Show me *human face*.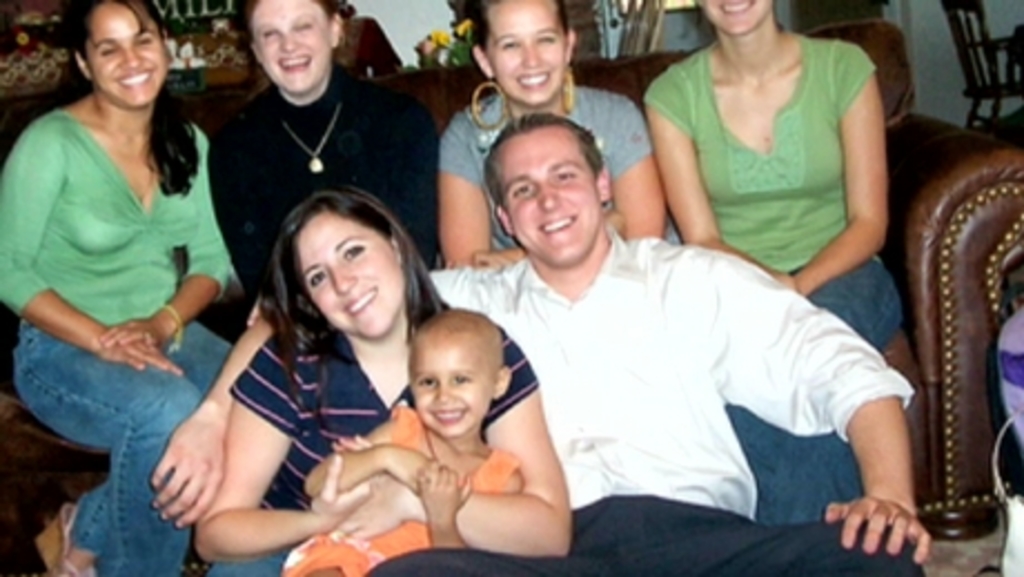
*human face* is here: box(508, 136, 599, 272).
